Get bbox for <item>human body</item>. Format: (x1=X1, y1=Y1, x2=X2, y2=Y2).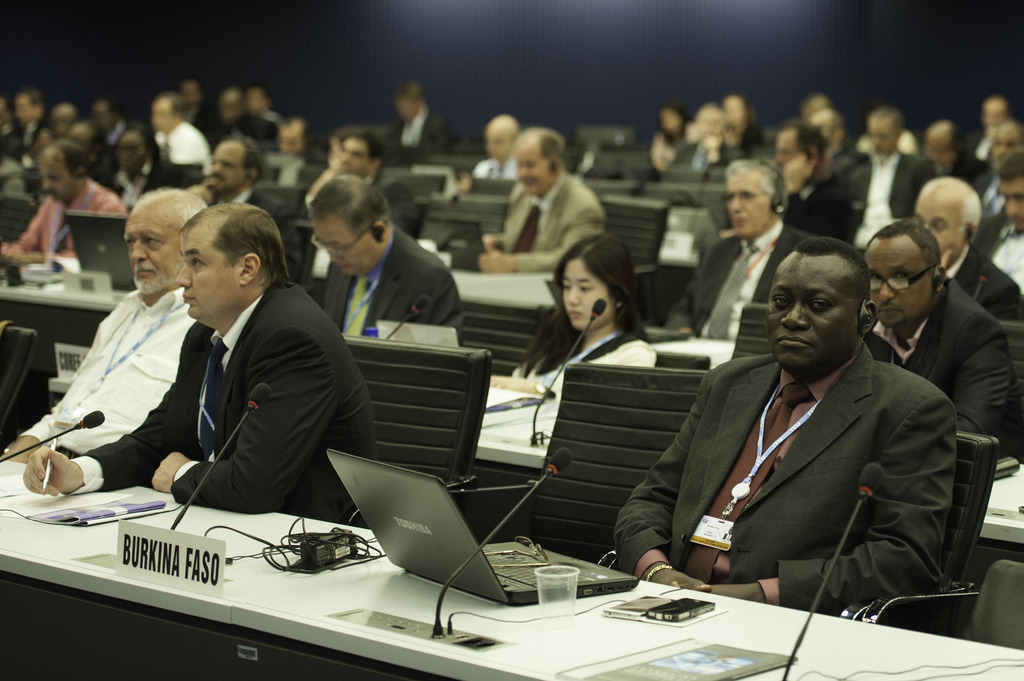
(x1=20, y1=205, x2=369, y2=518).
